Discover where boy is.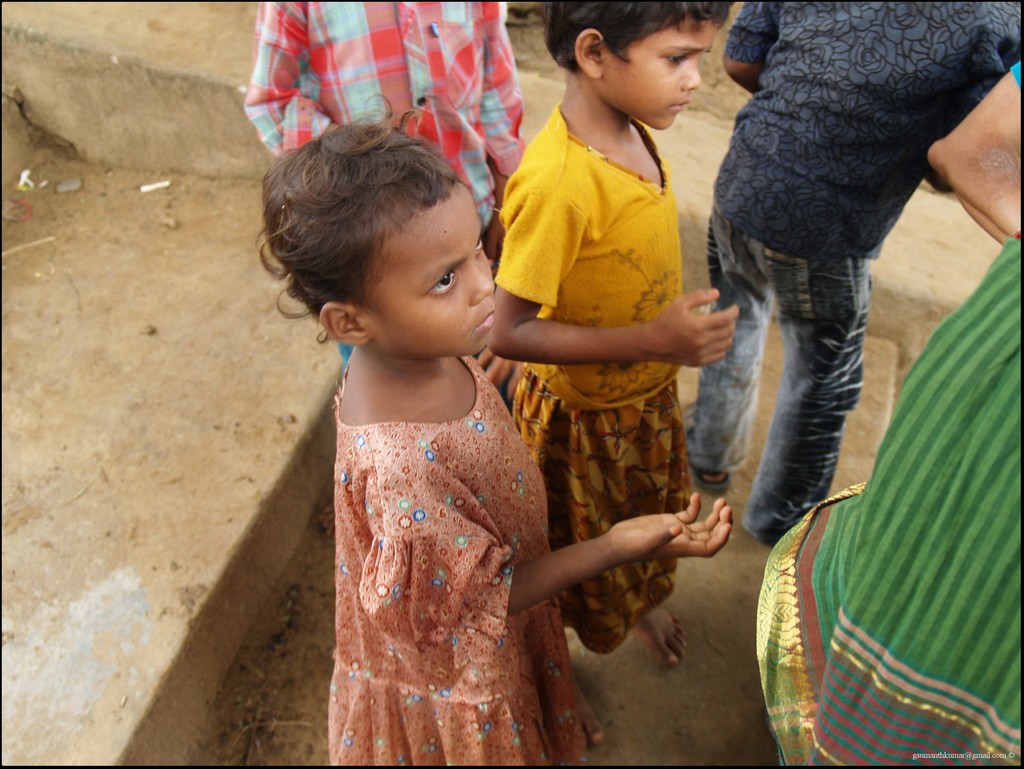
Discovered at left=237, top=0, right=537, bottom=202.
